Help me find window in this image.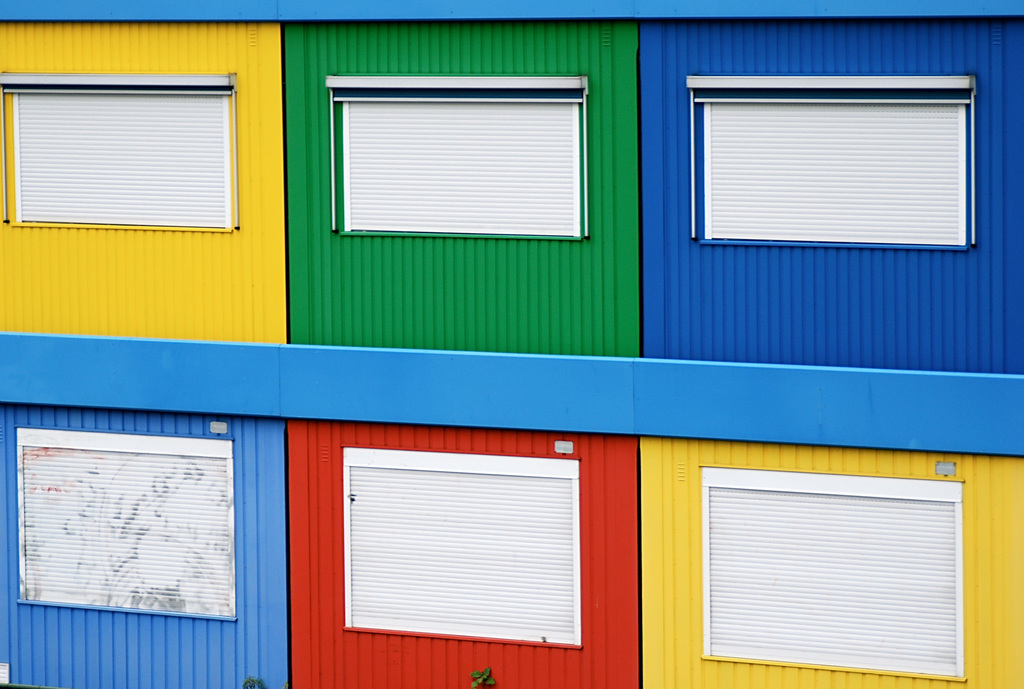
Found it: [700,468,963,682].
